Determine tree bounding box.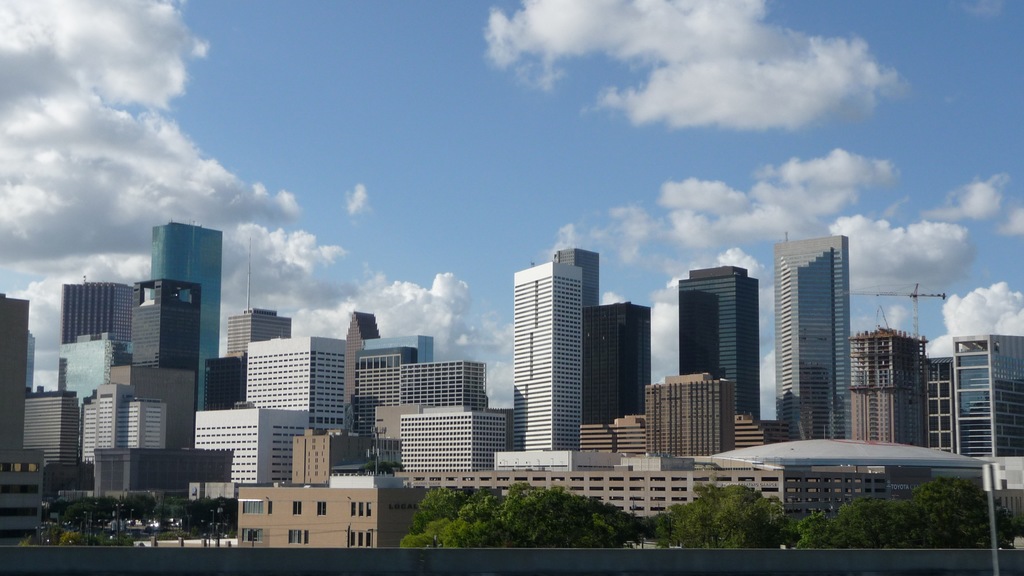
Determined: 792 472 1023 550.
